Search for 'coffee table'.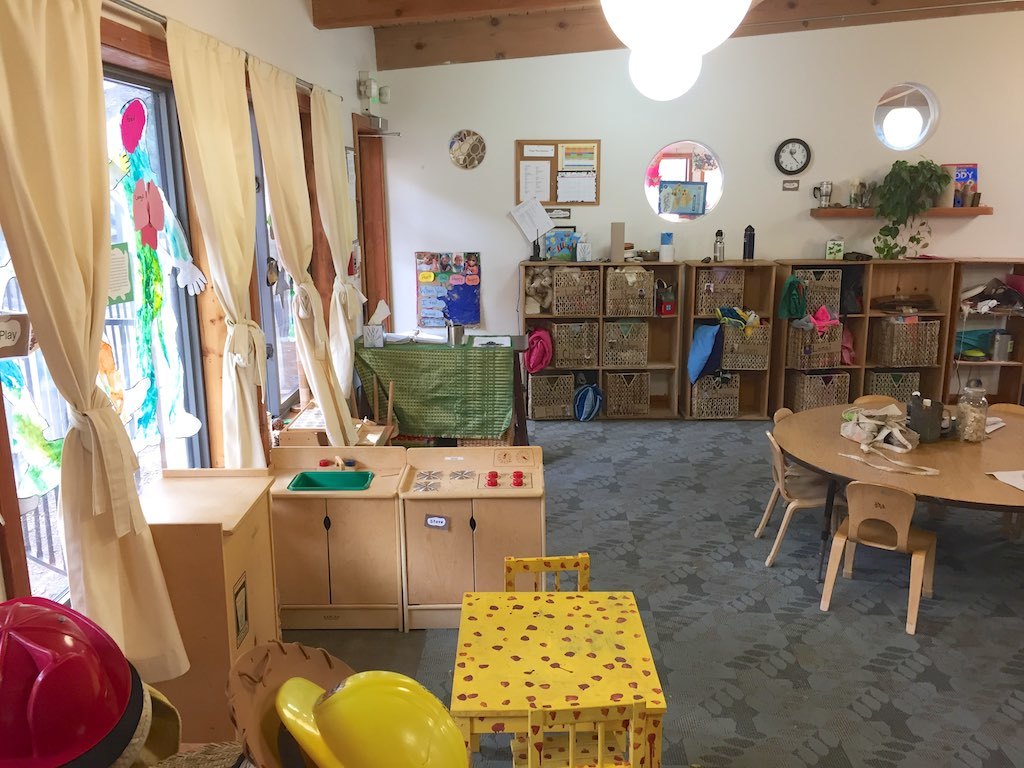
Found at bbox=(452, 588, 673, 767).
